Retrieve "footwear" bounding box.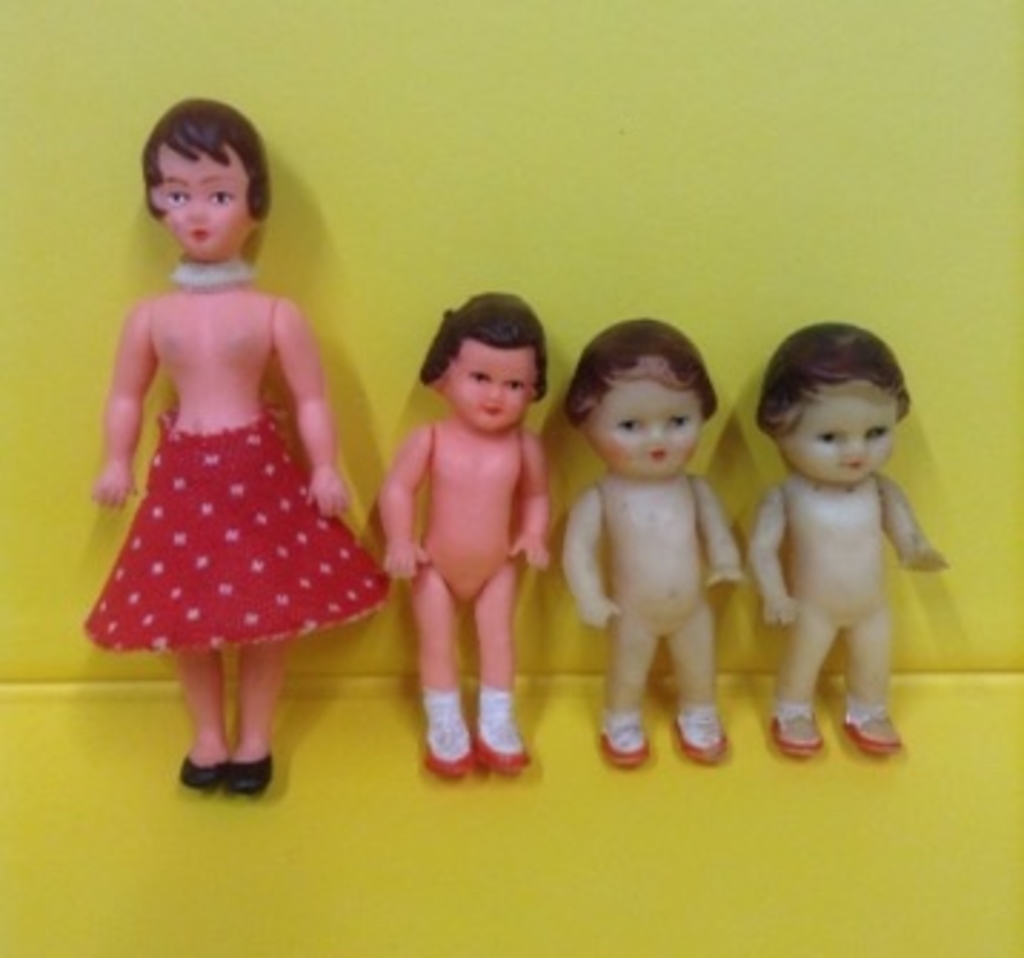
Bounding box: [x1=769, y1=721, x2=827, y2=758].
